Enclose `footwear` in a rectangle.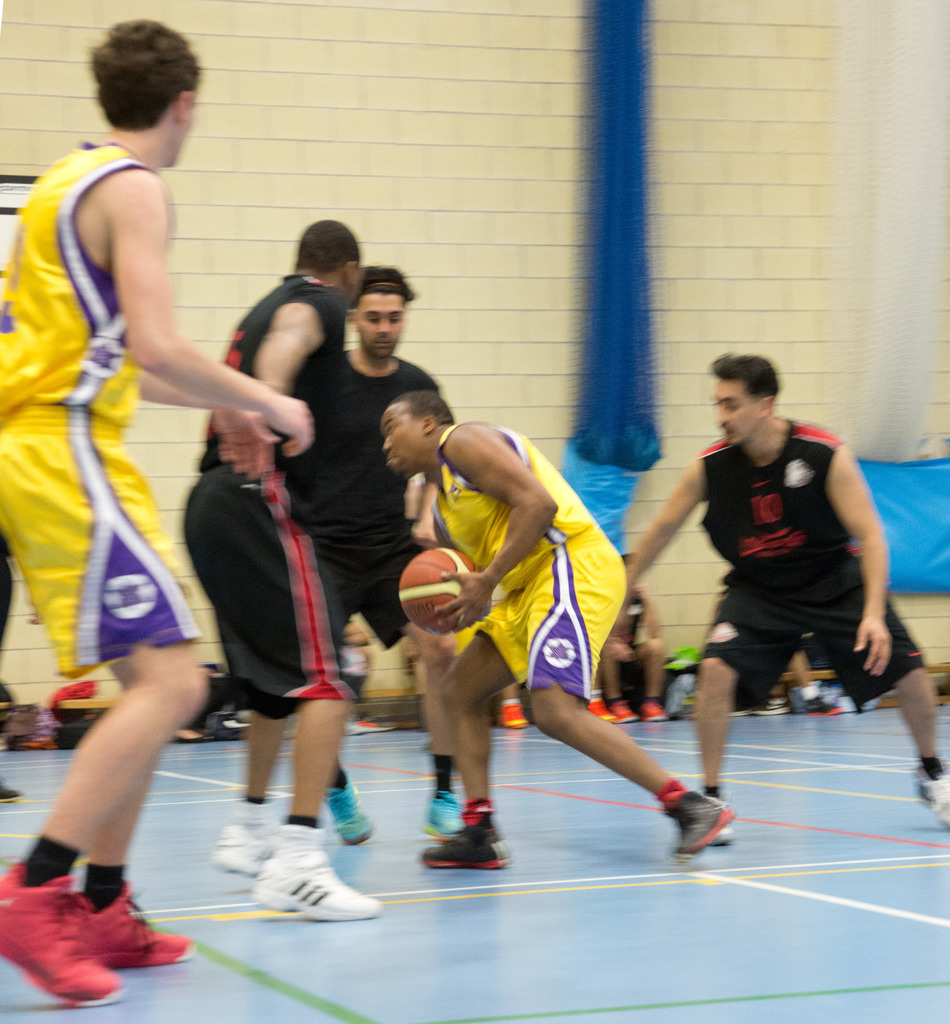
659, 788, 733, 855.
